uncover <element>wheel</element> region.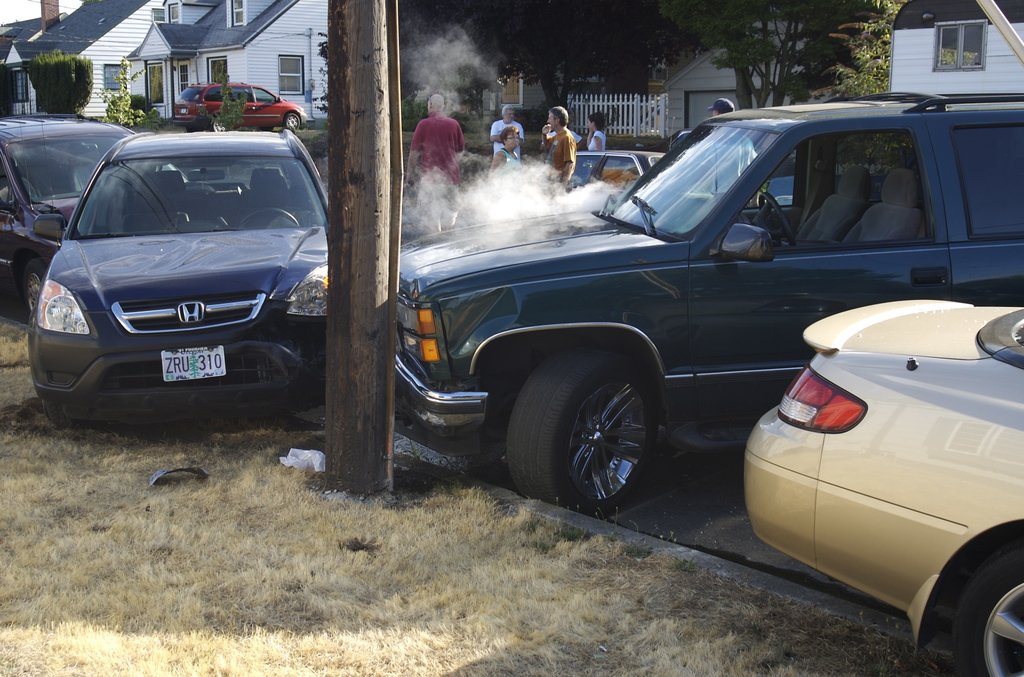
Uncovered: [947, 537, 1023, 676].
